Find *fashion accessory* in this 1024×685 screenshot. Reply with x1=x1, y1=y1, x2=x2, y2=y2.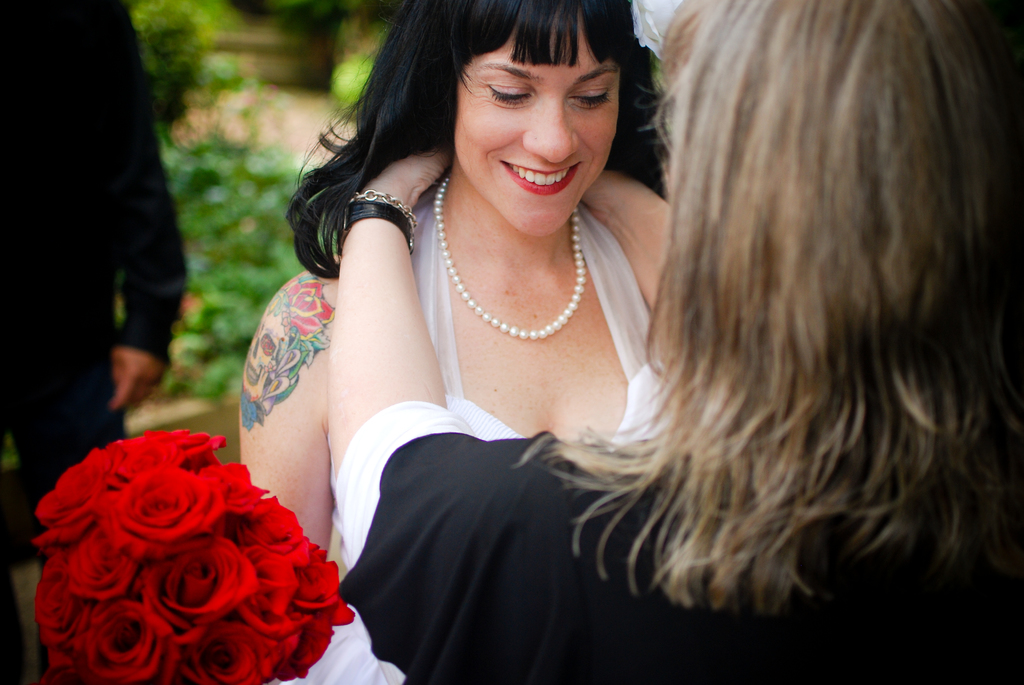
x1=634, y1=0, x2=684, y2=59.
